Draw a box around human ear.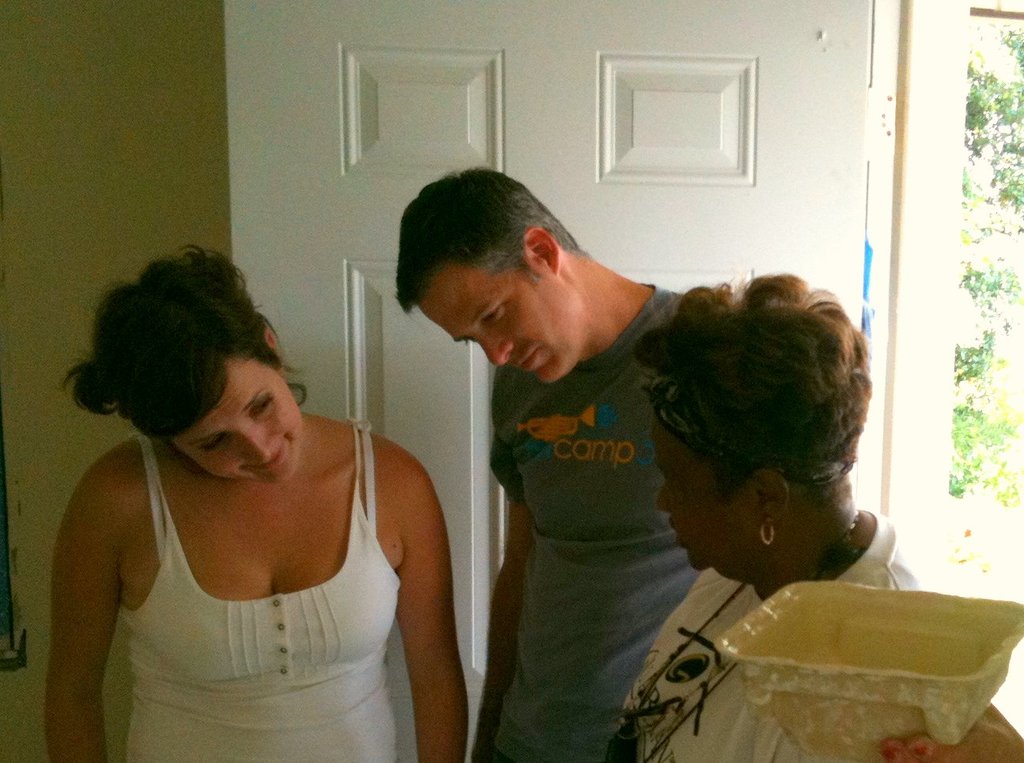
bbox=[262, 330, 278, 355].
